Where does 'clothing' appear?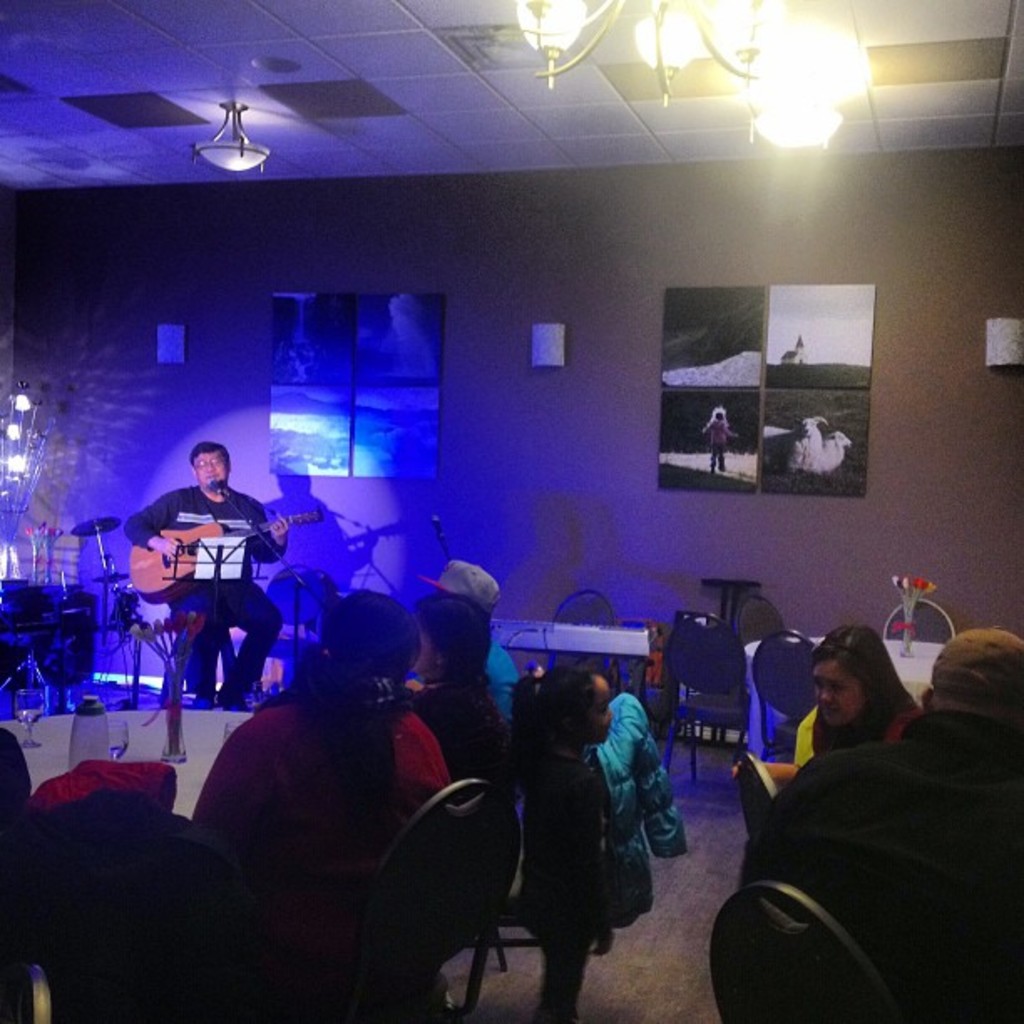
Appears at rect(186, 616, 477, 989).
